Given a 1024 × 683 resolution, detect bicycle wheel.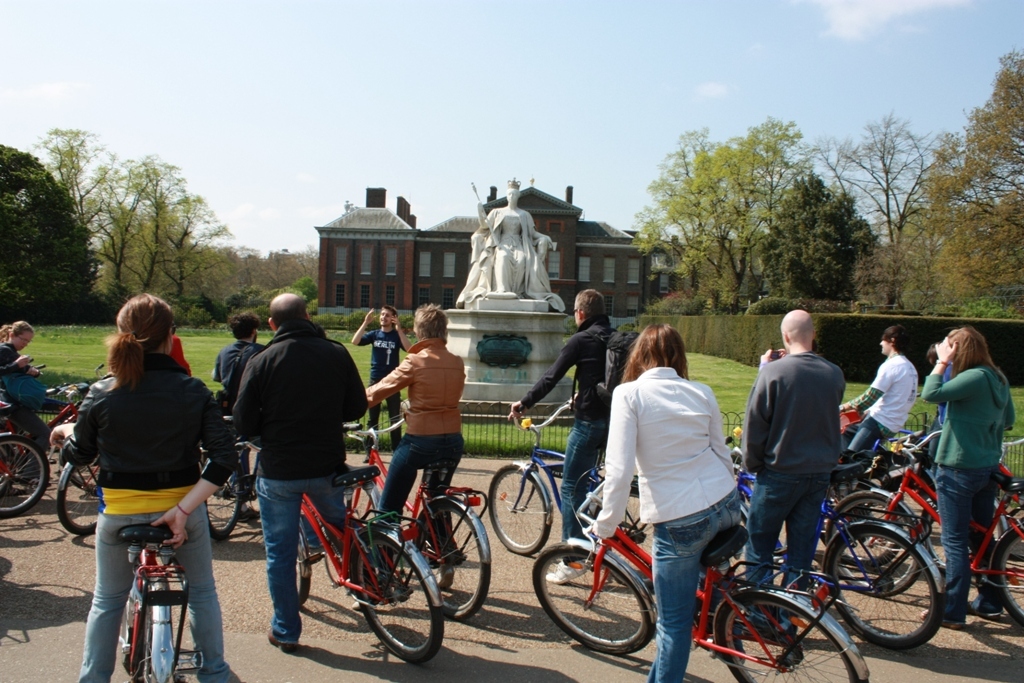
201 448 249 538.
